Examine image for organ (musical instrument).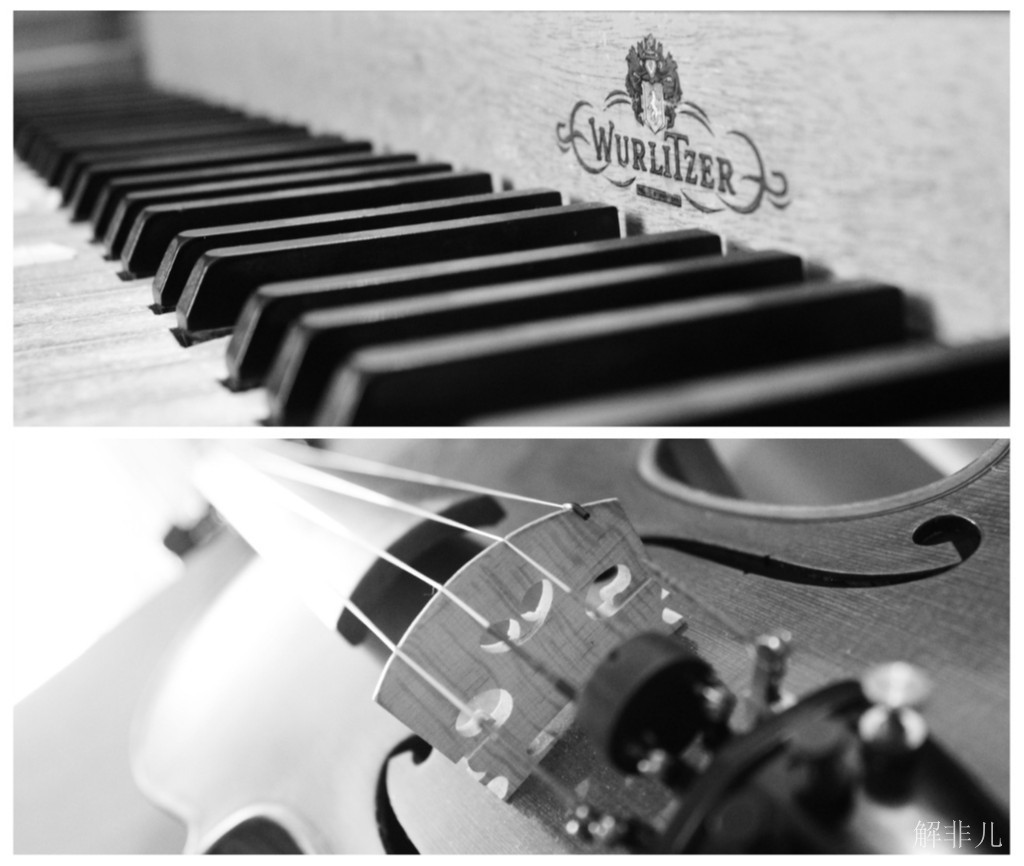
Examination result: <bbox>51, 45, 927, 420</bbox>.
